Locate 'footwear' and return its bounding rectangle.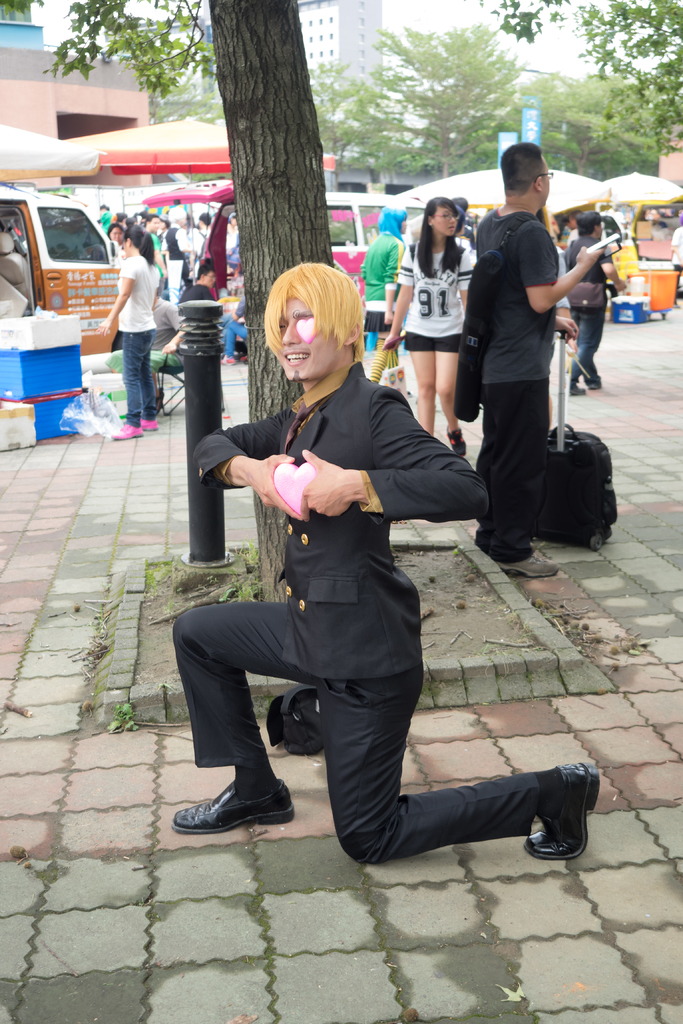
l=584, t=371, r=604, b=392.
